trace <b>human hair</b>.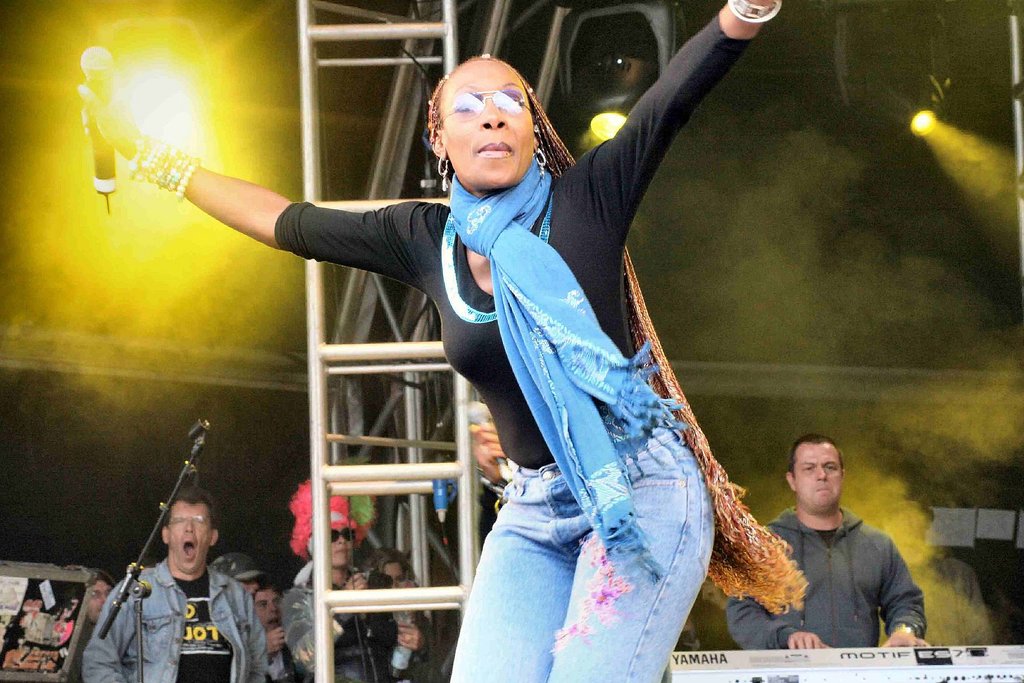
Traced to [left=370, top=551, right=421, bottom=582].
